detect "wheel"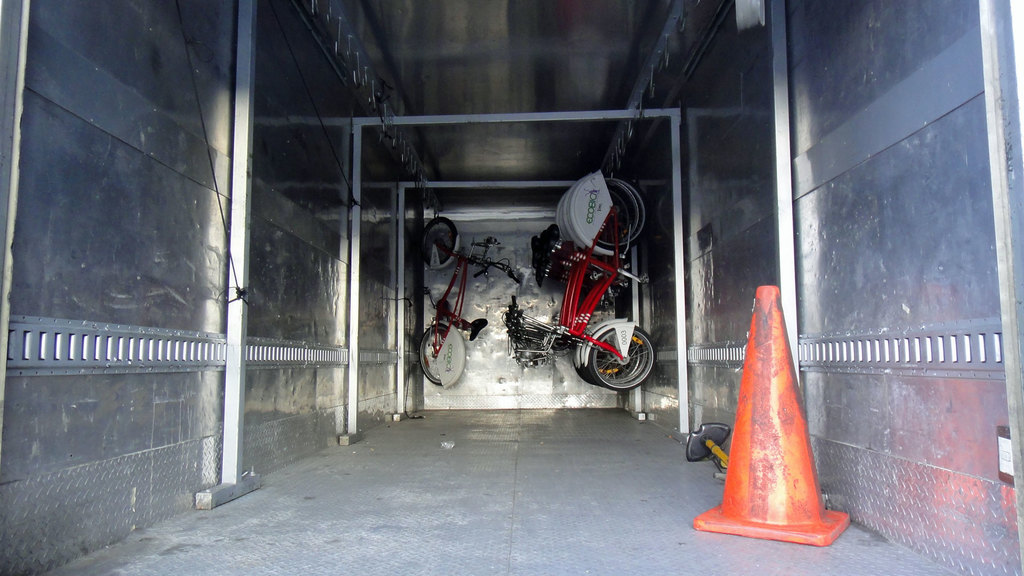
[left=413, top=319, right=454, bottom=390]
